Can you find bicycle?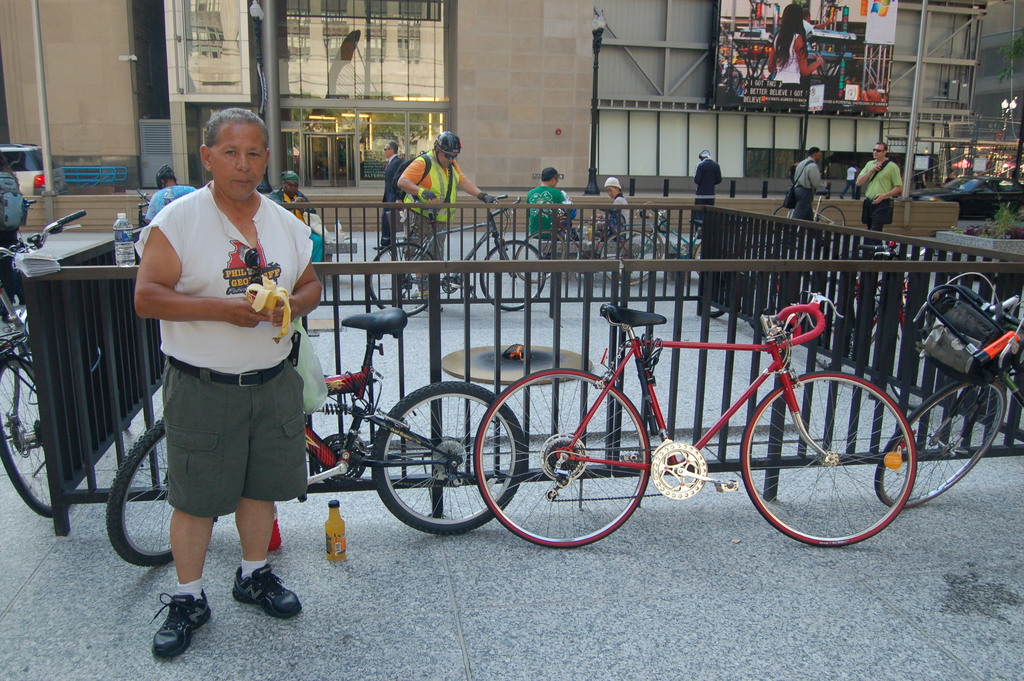
Yes, bounding box: [471, 299, 917, 554].
